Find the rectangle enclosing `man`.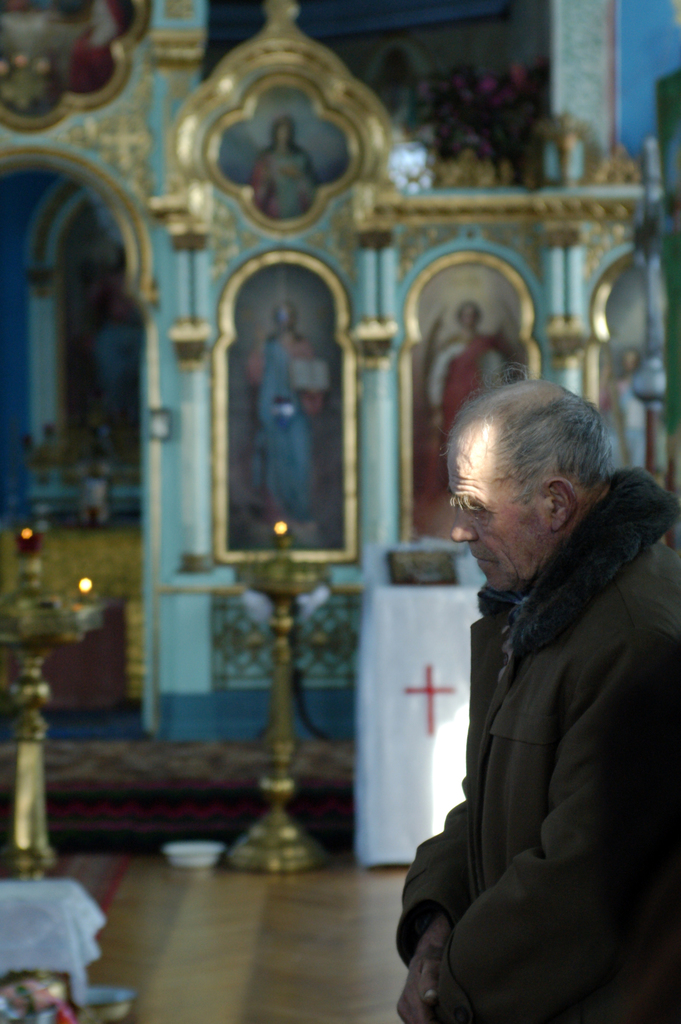
390/380/662/1010.
